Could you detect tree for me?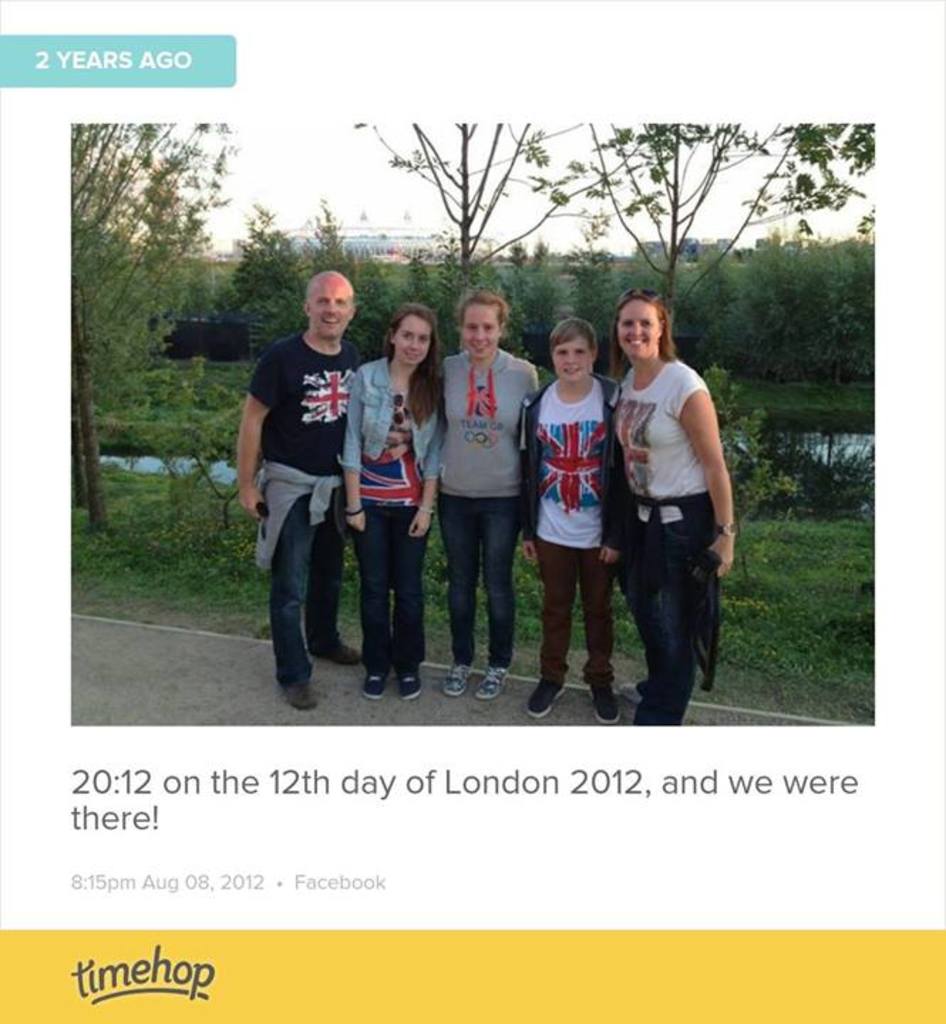
Detection result: bbox(343, 122, 619, 276).
